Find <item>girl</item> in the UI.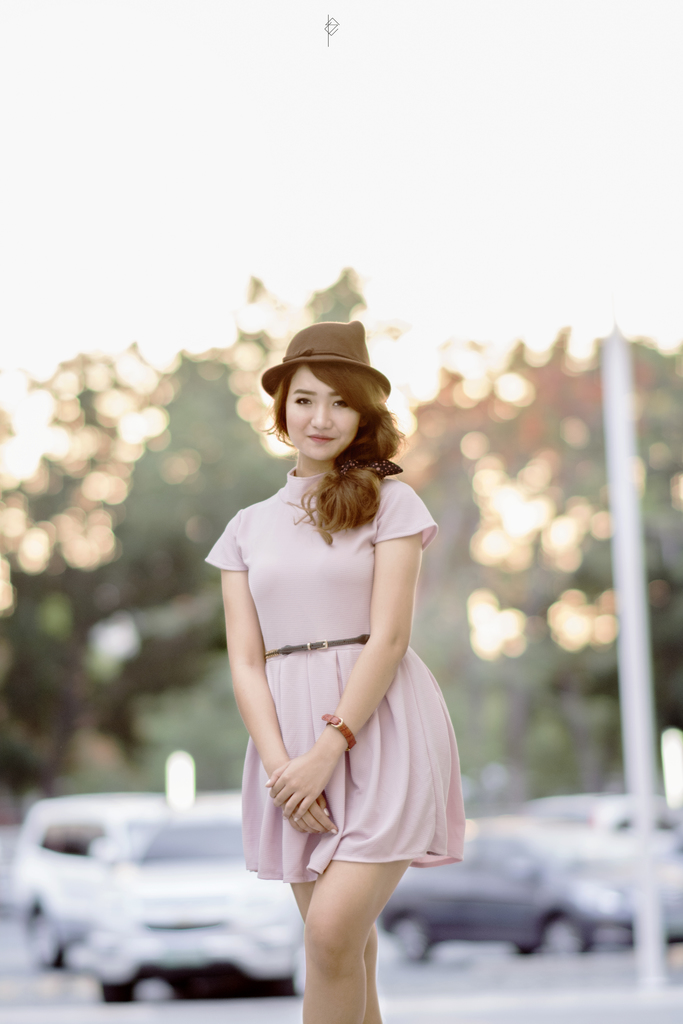
UI element at box=[201, 321, 466, 1022].
